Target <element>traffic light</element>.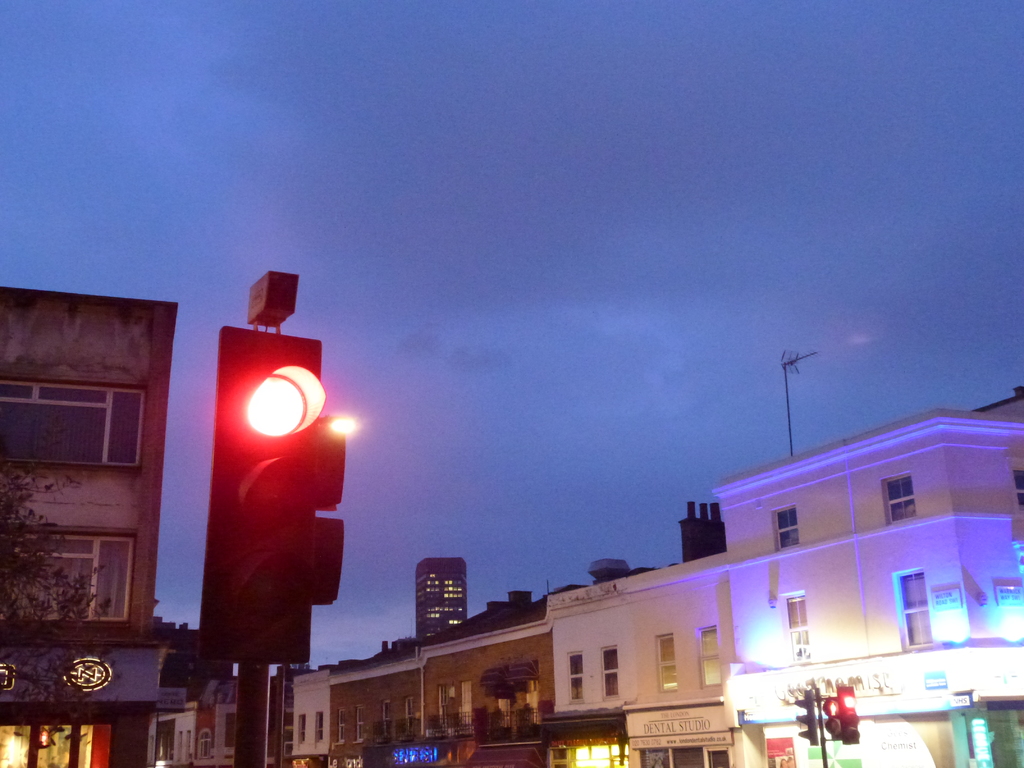
Target region: 200 326 328 664.
